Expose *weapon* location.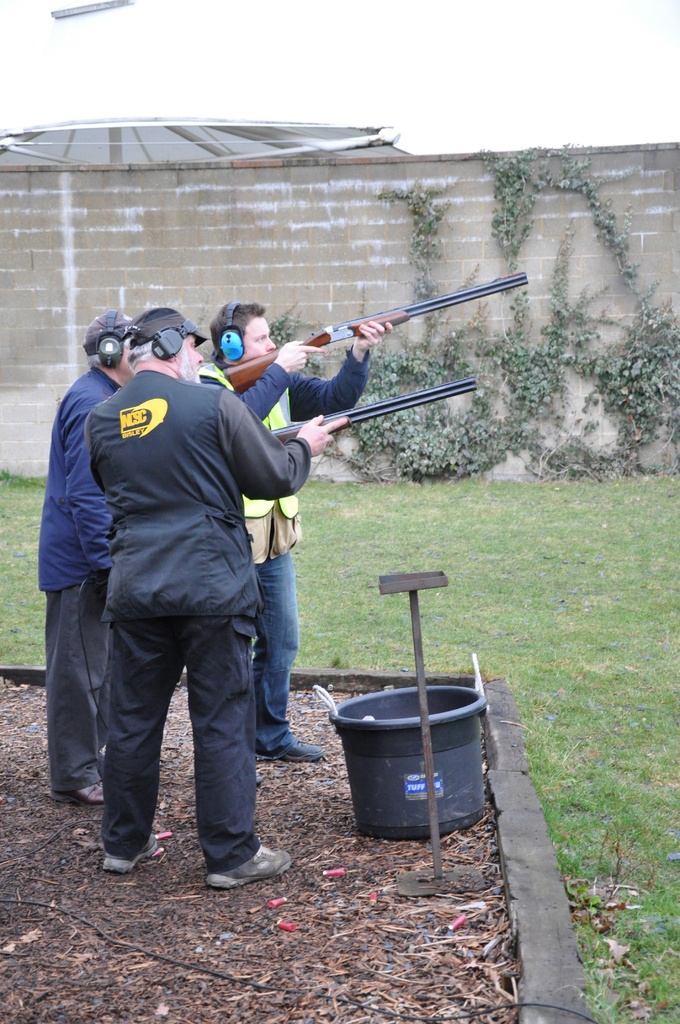
Exposed at box(226, 273, 527, 391).
